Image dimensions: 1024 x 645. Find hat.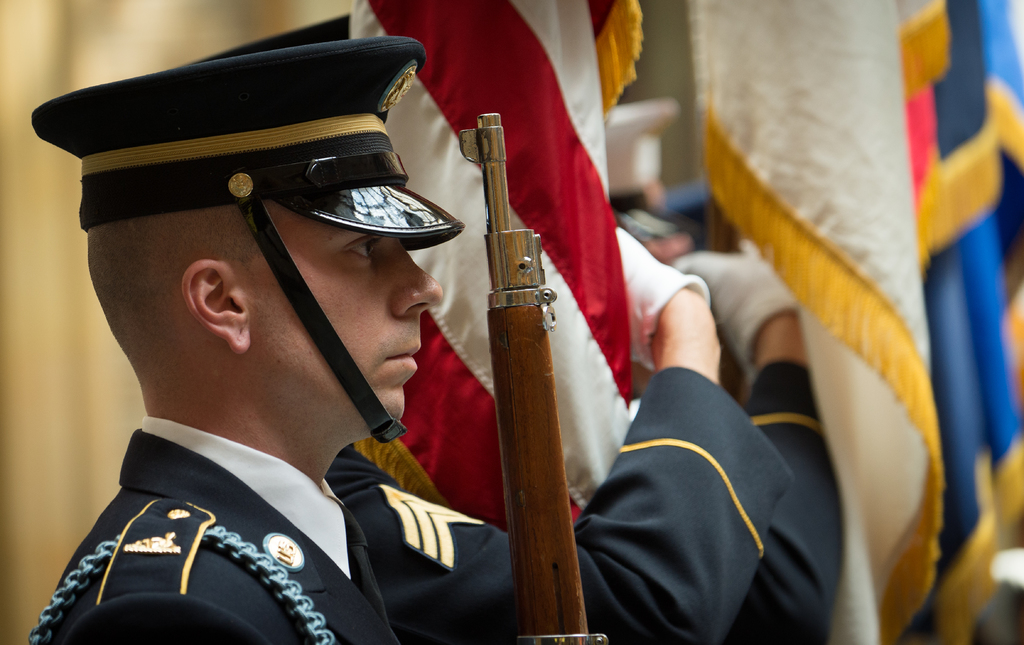
bbox=(33, 39, 465, 443).
